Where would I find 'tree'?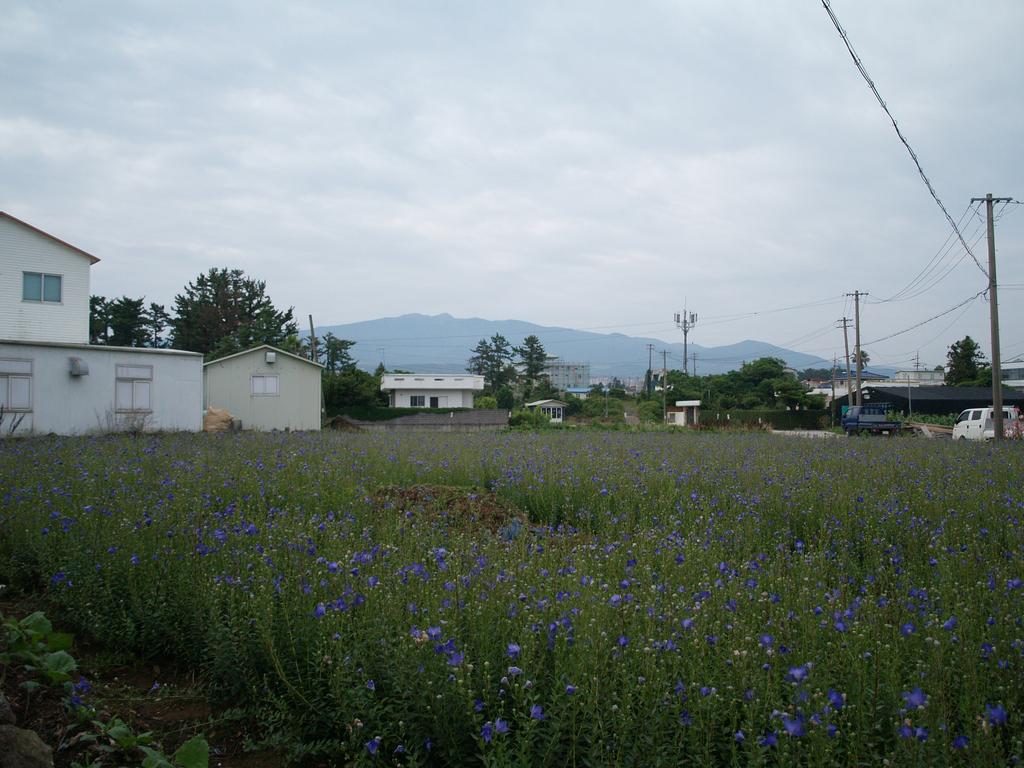
At (x1=284, y1=329, x2=418, y2=414).
